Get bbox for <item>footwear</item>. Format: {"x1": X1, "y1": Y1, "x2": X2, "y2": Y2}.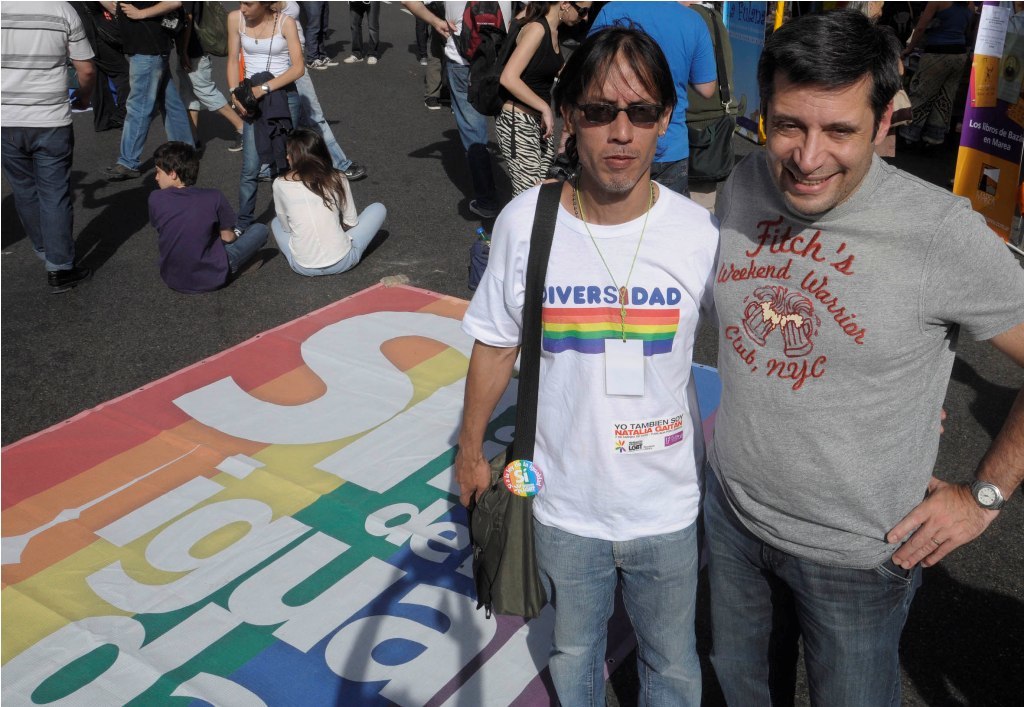
{"x1": 46, "y1": 272, "x2": 97, "y2": 296}.
